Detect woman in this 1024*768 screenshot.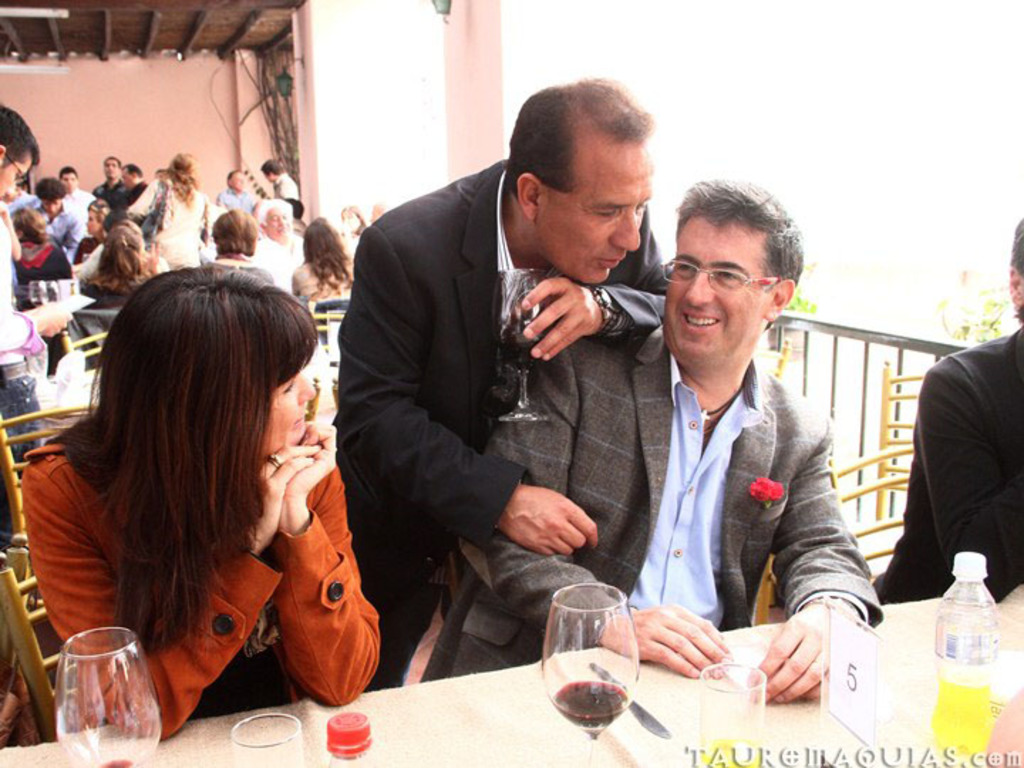
Detection: locate(127, 154, 218, 265).
